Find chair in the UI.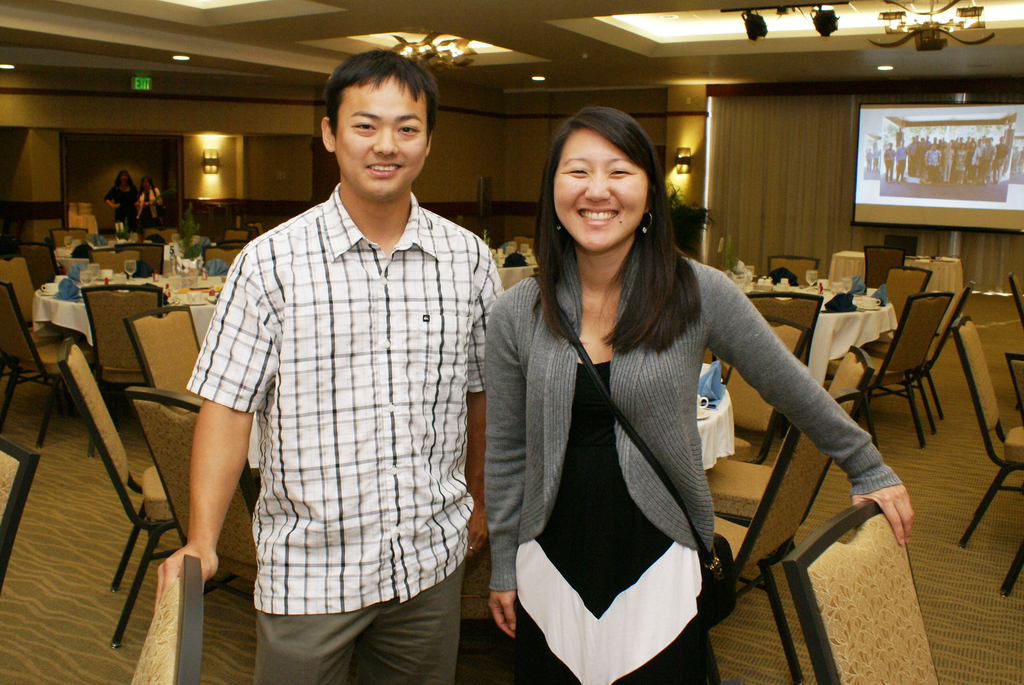
UI element at pyautogui.locateOnScreen(196, 247, 244, 274).
